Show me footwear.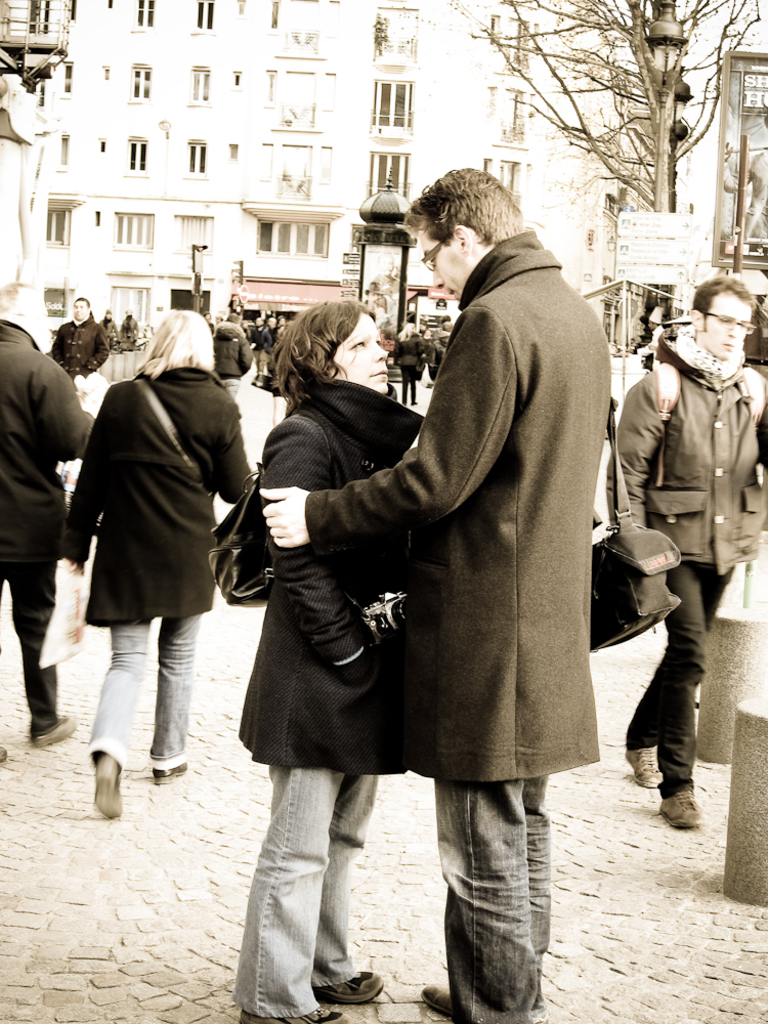
footwear is here: rect(91, 752, 125, 821).
